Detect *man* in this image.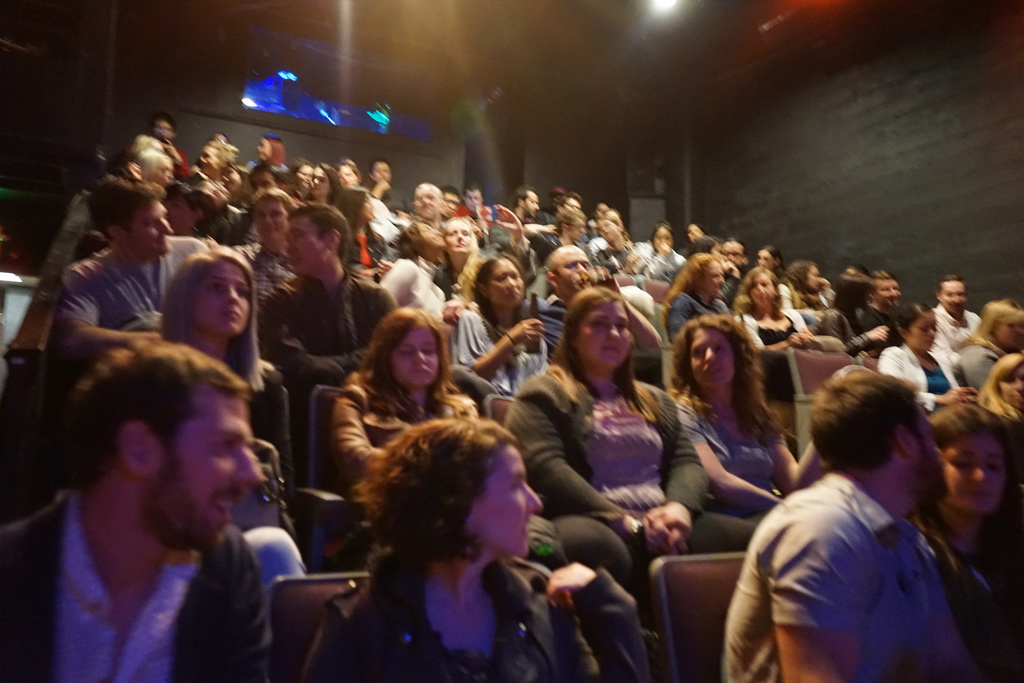
Detection: [x1=374, y1=159, x2=408, y2=220].
